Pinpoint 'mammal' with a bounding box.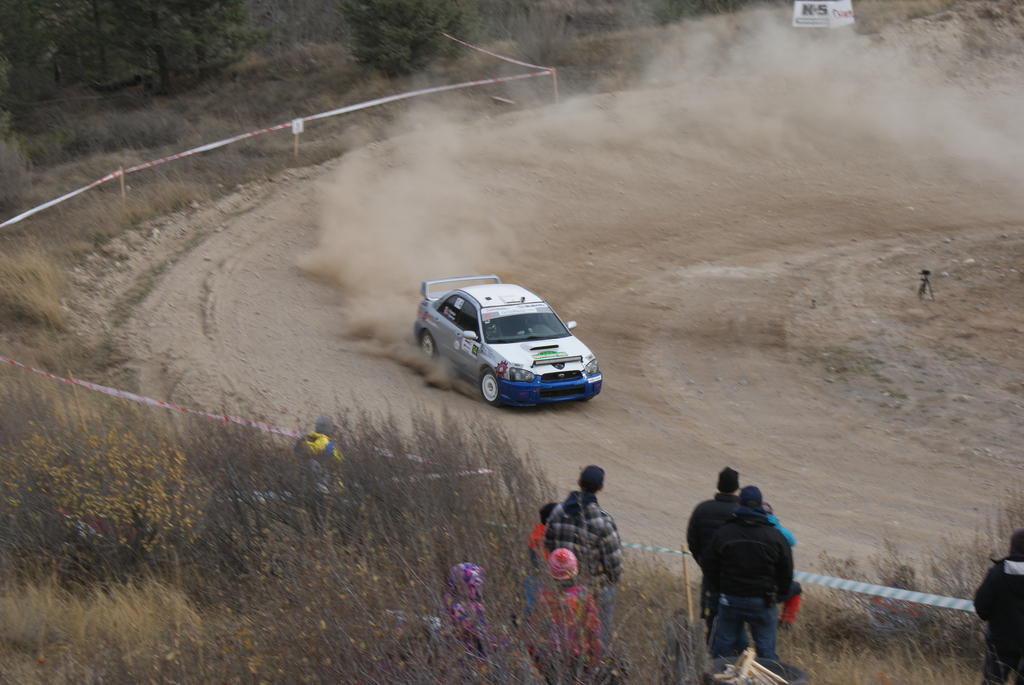
529 546 605 670.
